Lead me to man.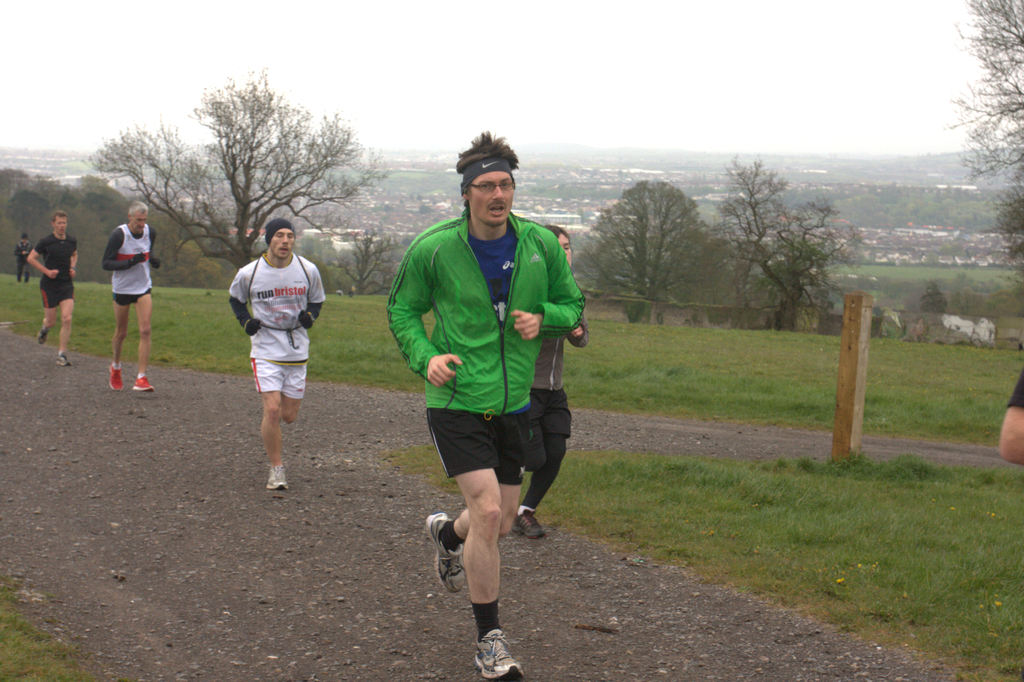
Lead to bbox=[26, 212, 77, 368].
